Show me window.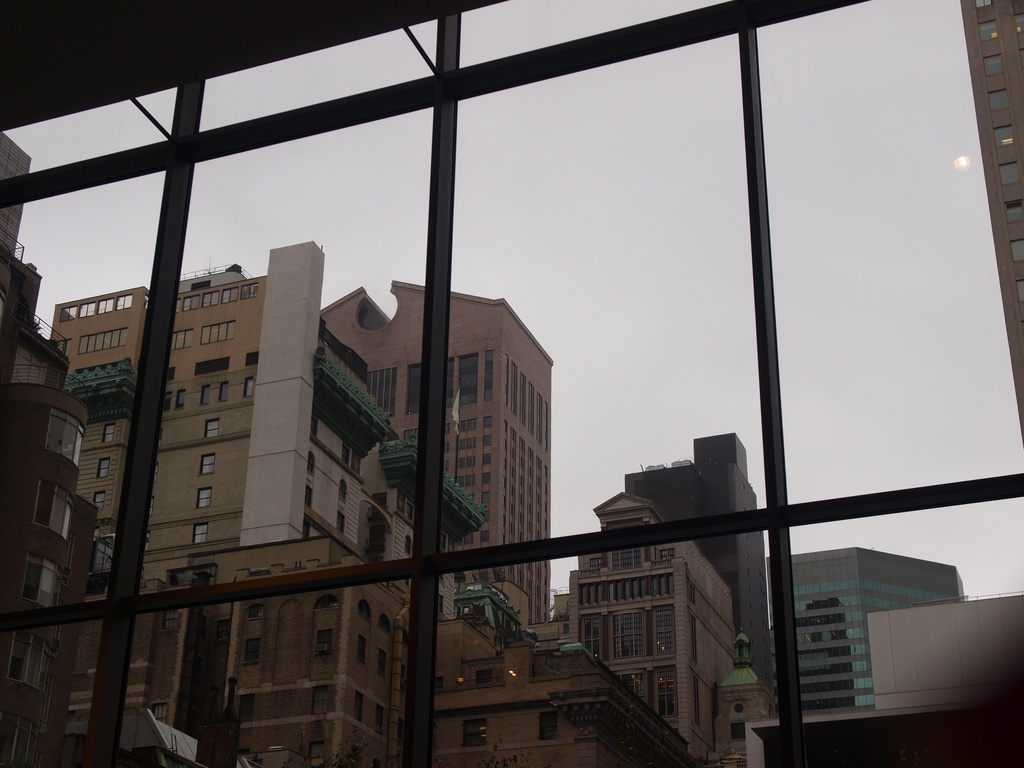
window is here: x1=204, y1=419, x2=219, y2=437.
